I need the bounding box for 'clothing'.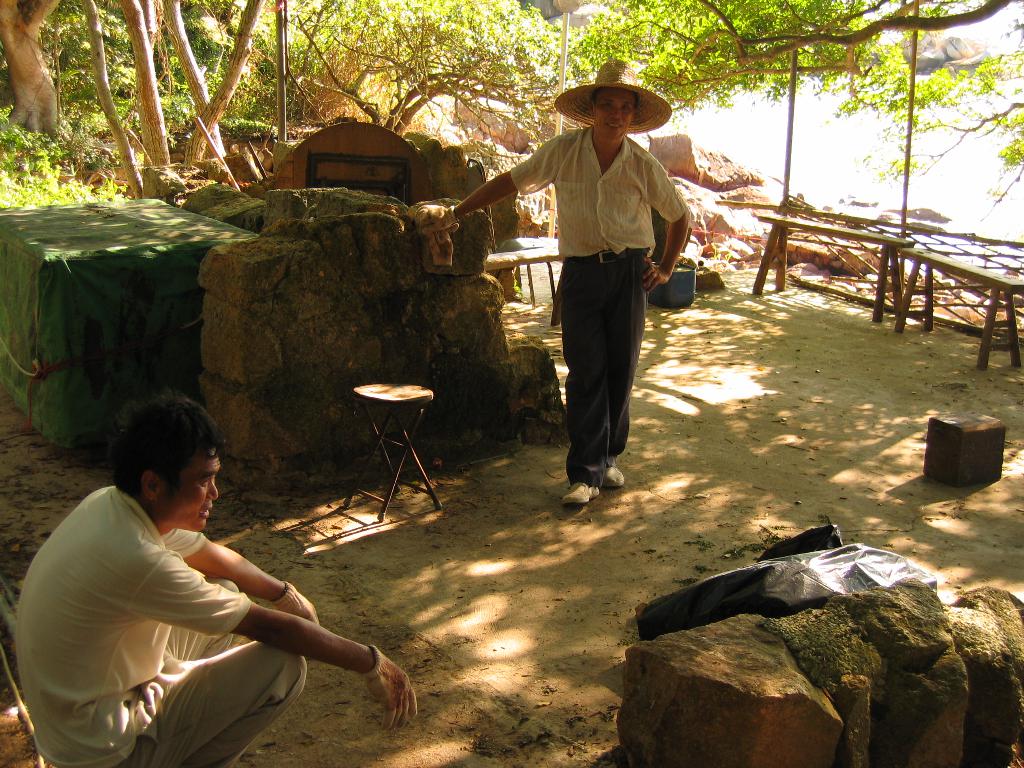
Here it is: left=506, top=123, right=678, bottom=481.
